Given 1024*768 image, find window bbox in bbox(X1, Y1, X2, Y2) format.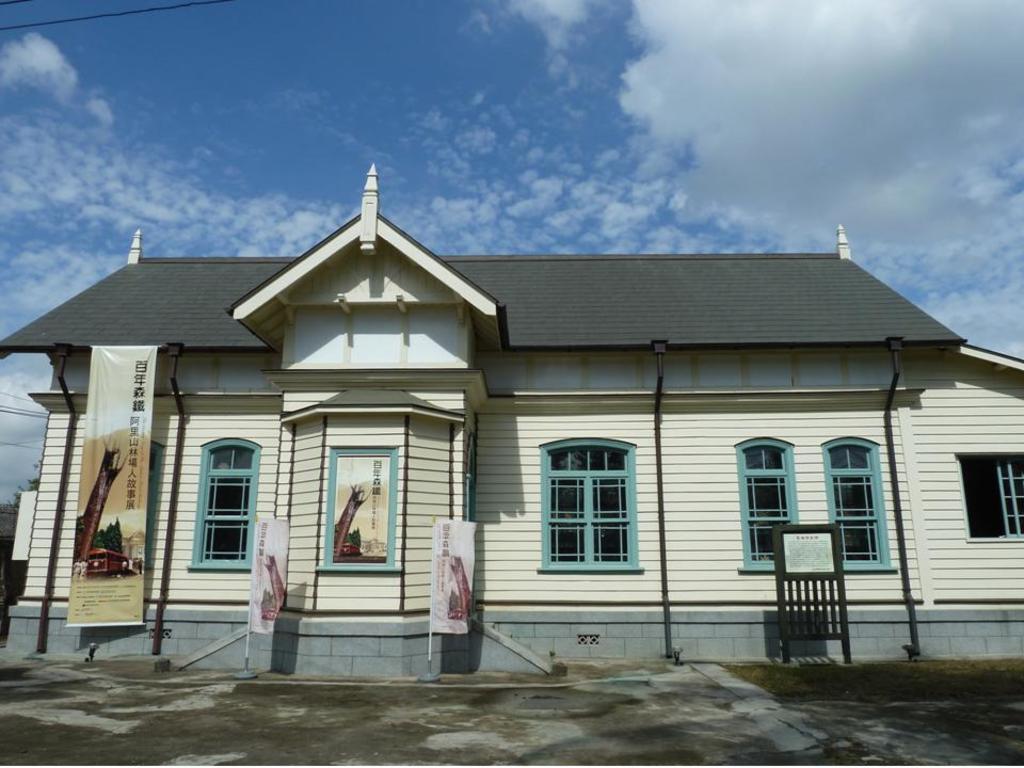
bbox(734, 432, 798, 569).
